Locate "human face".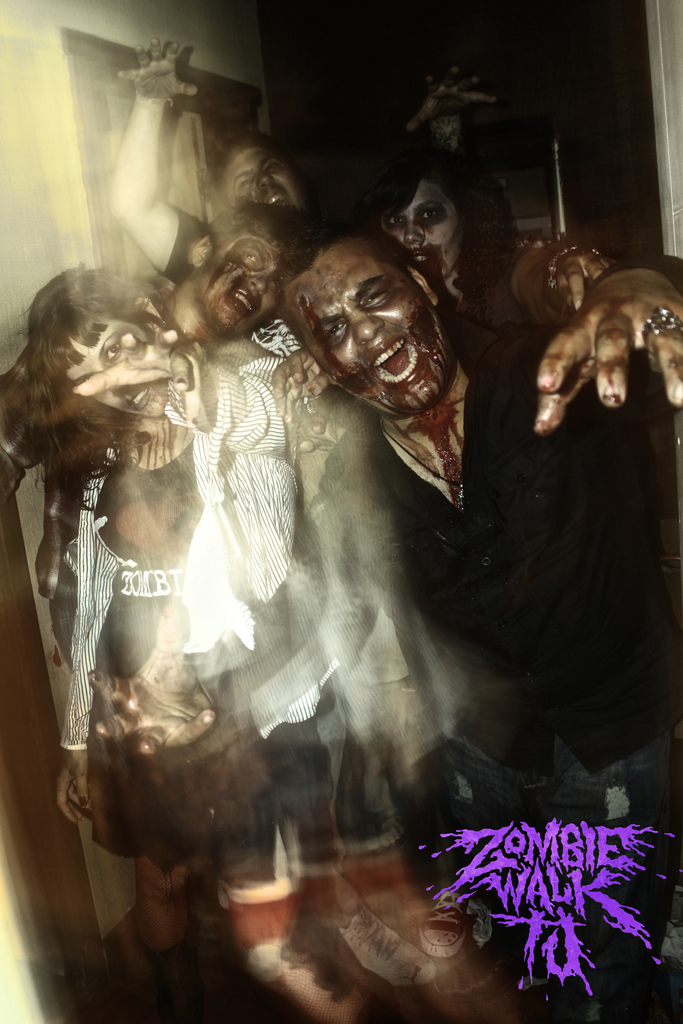
Bounding box: region(202, 211, 297, 335).
